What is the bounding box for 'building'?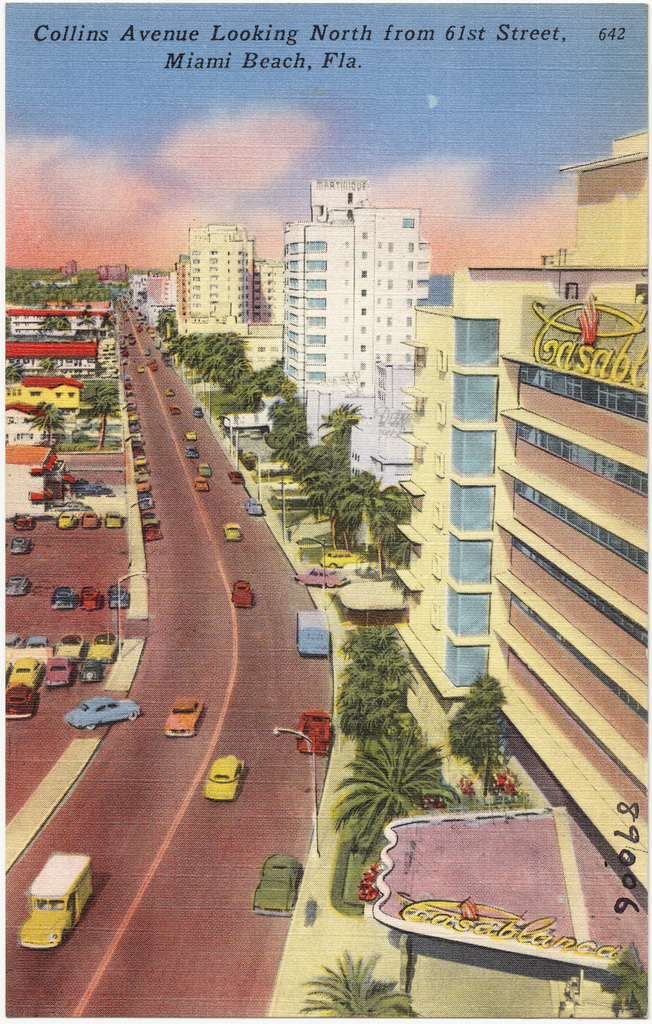
box(173, 225, 250, 345).
